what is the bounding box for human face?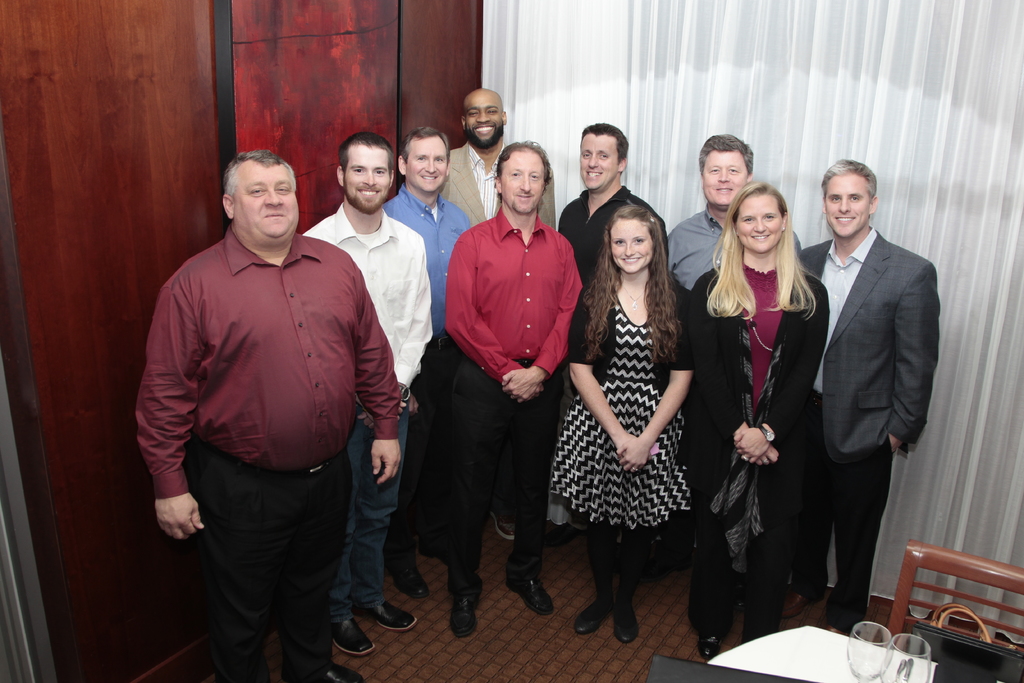
[x1=703, y1=147, x2=747, y2=208].
